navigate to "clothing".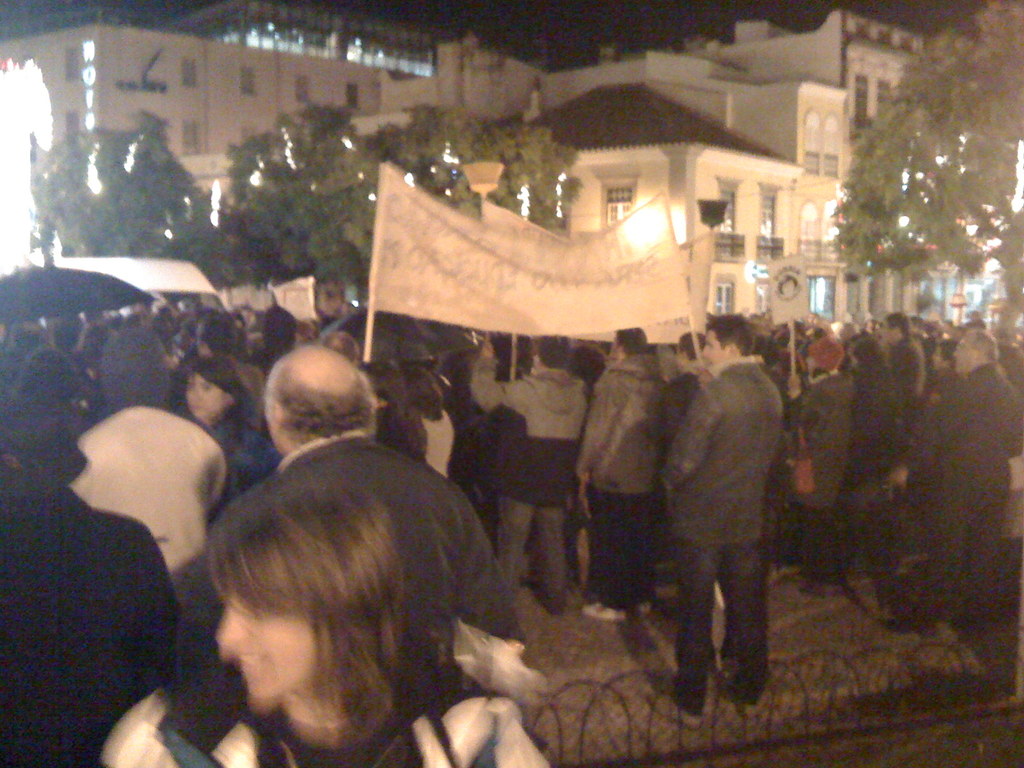
Navigation target: (651,309,800,716).
